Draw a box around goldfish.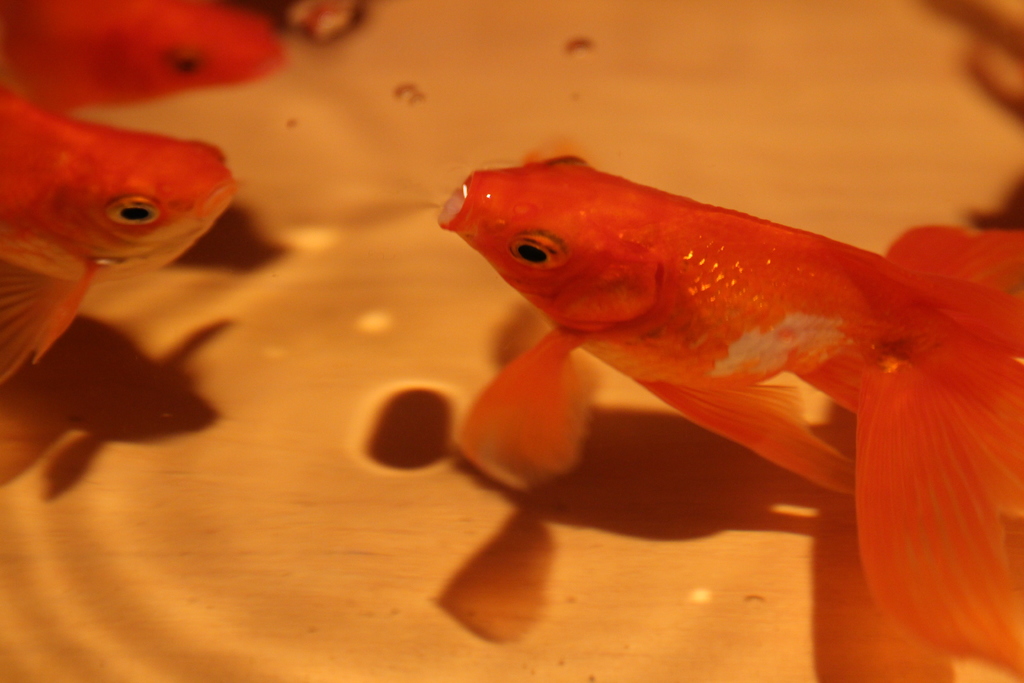
left=438, top=151, right=1023, bottom=682.
